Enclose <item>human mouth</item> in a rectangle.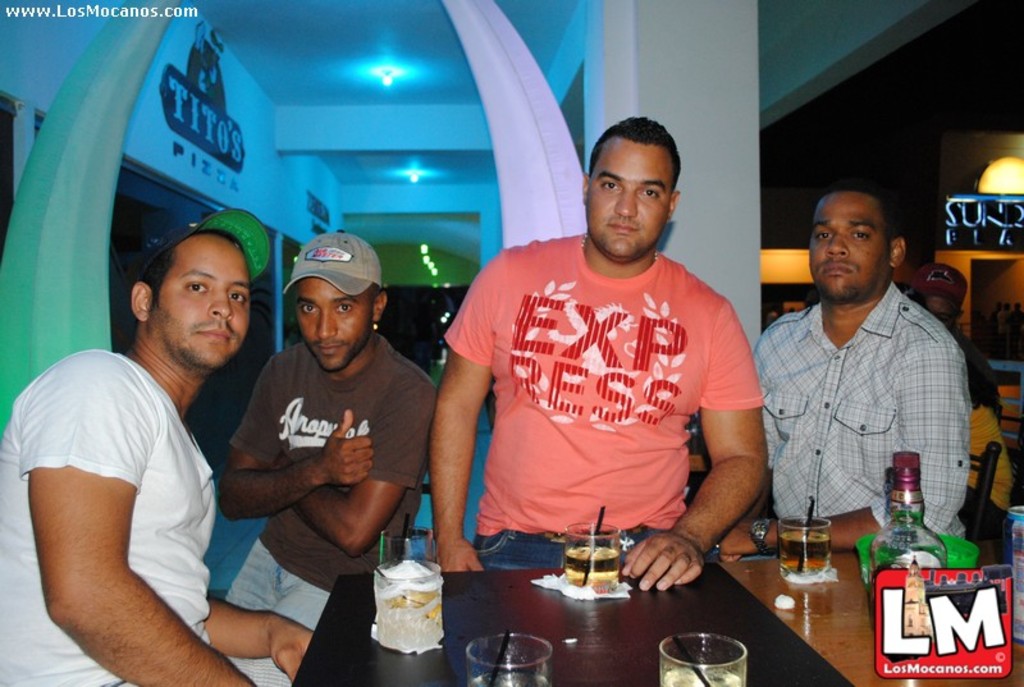
locate(820, 257, 858, 280).
